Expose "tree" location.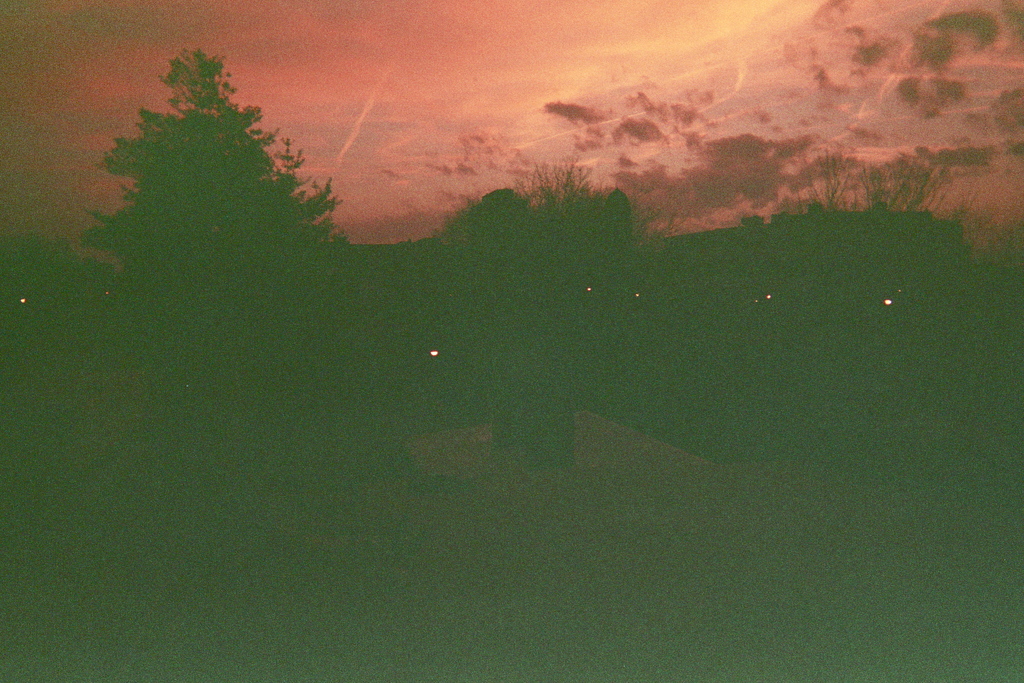
Exposed at 81,44,341,277.
